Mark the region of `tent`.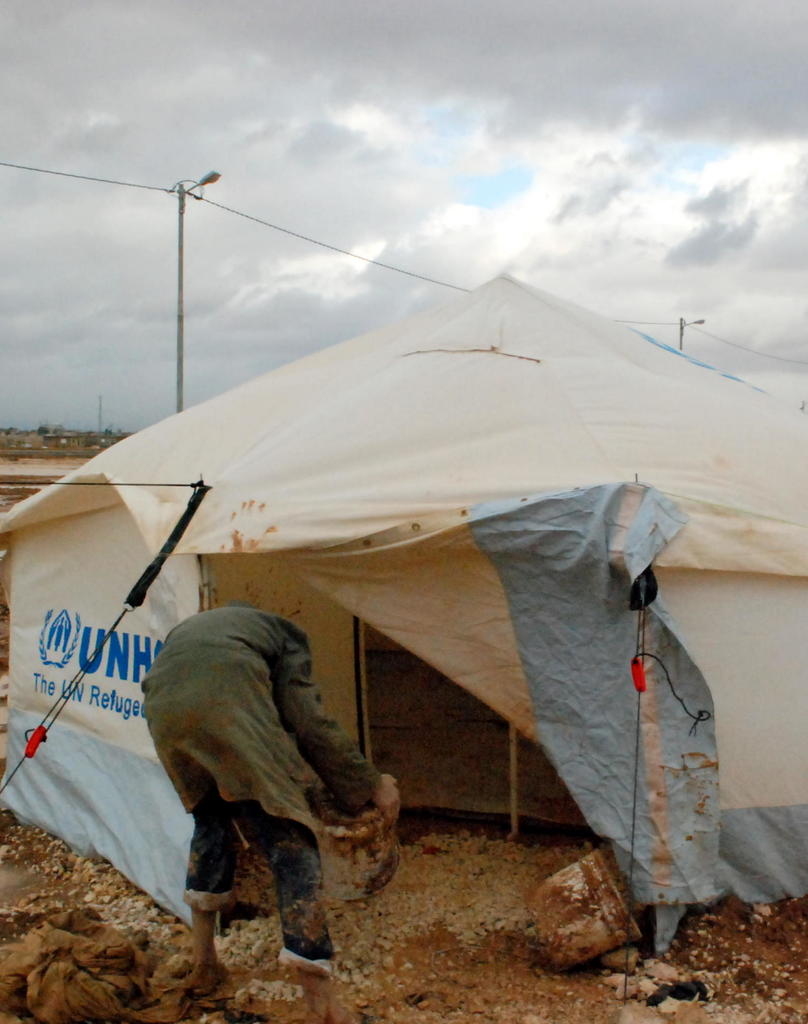
Region: [left=14, top=244, right=791, bottom=972].
